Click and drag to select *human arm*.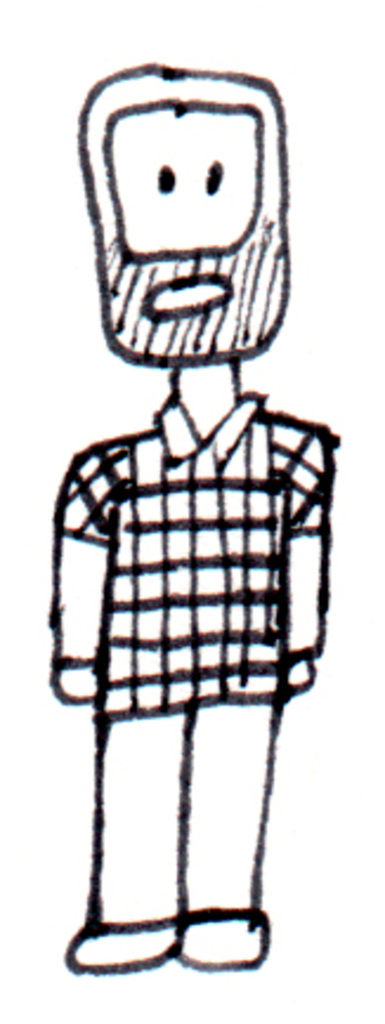
Selection: pyautogui.locateOnScreen(57, 453, 109, 708).
